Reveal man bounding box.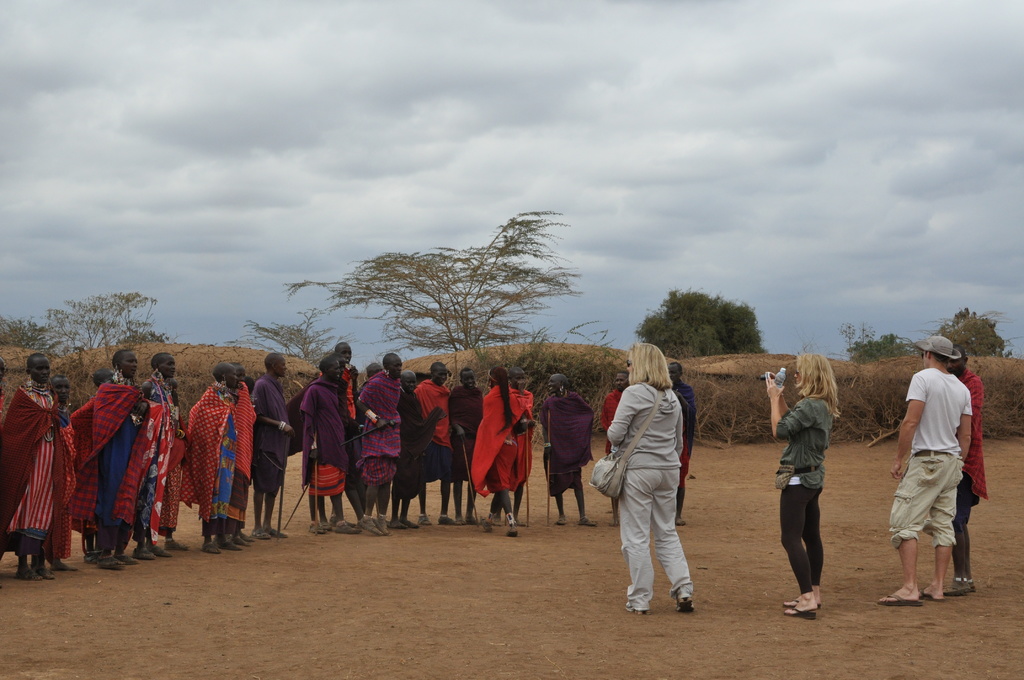
Revealed: select_region(540, 372, 596, 526).
